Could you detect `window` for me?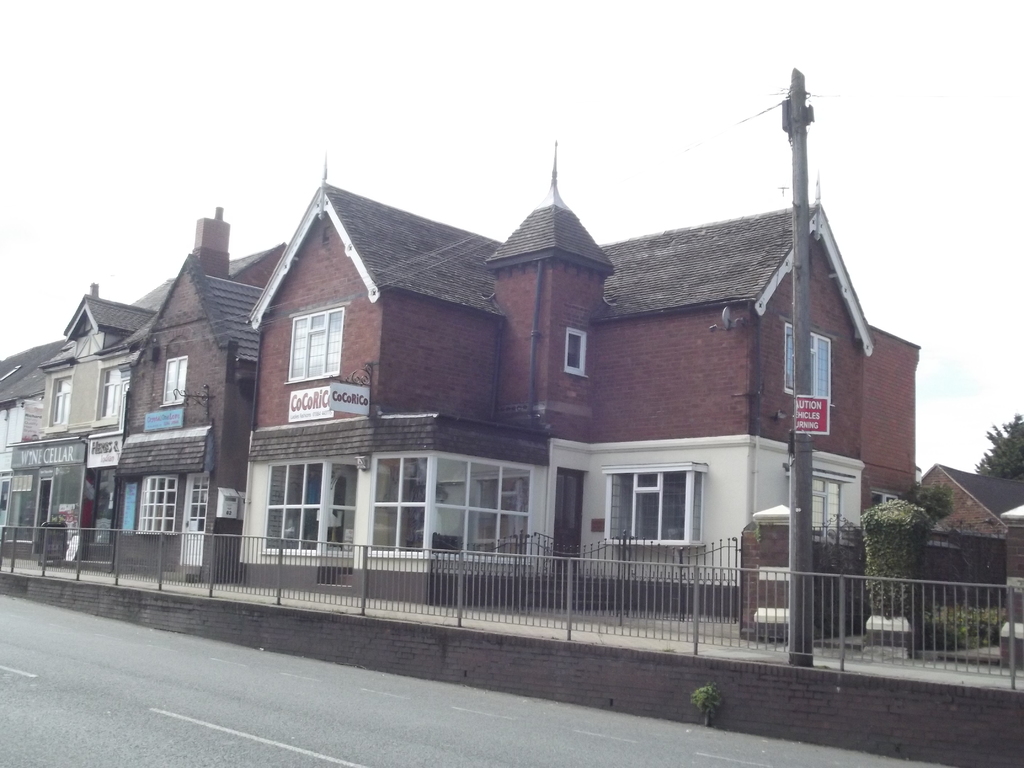
Detection result: (93, 371, 123, 422).
